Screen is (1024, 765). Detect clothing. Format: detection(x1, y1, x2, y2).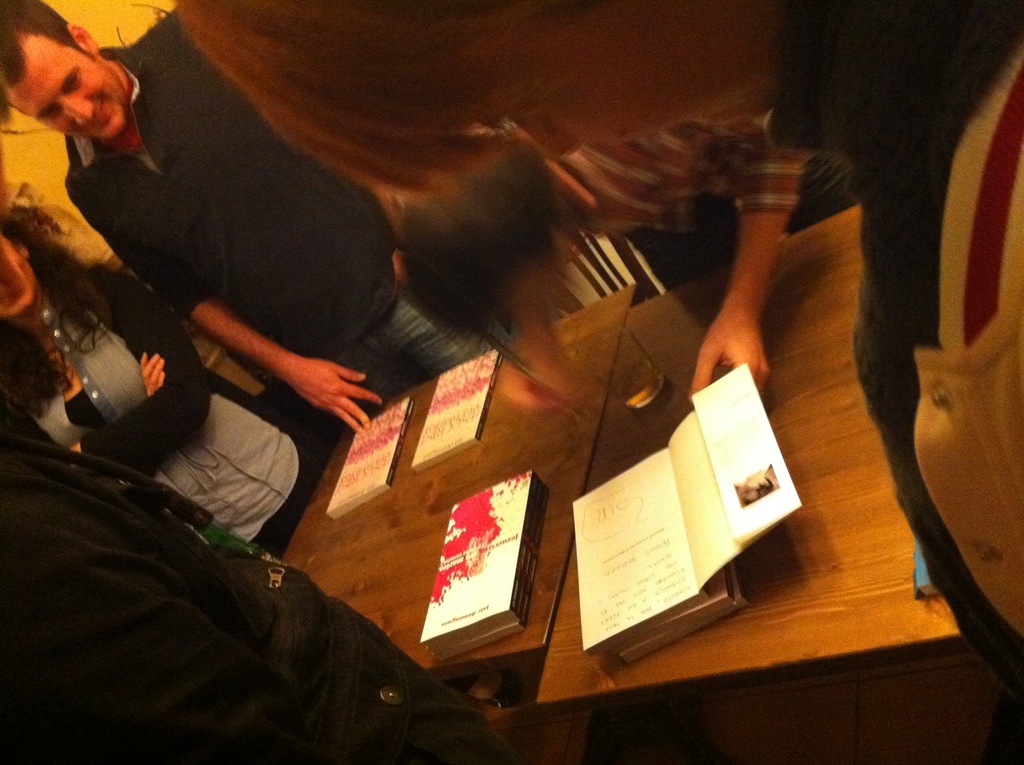
detection(15, 377, 499, 764).
